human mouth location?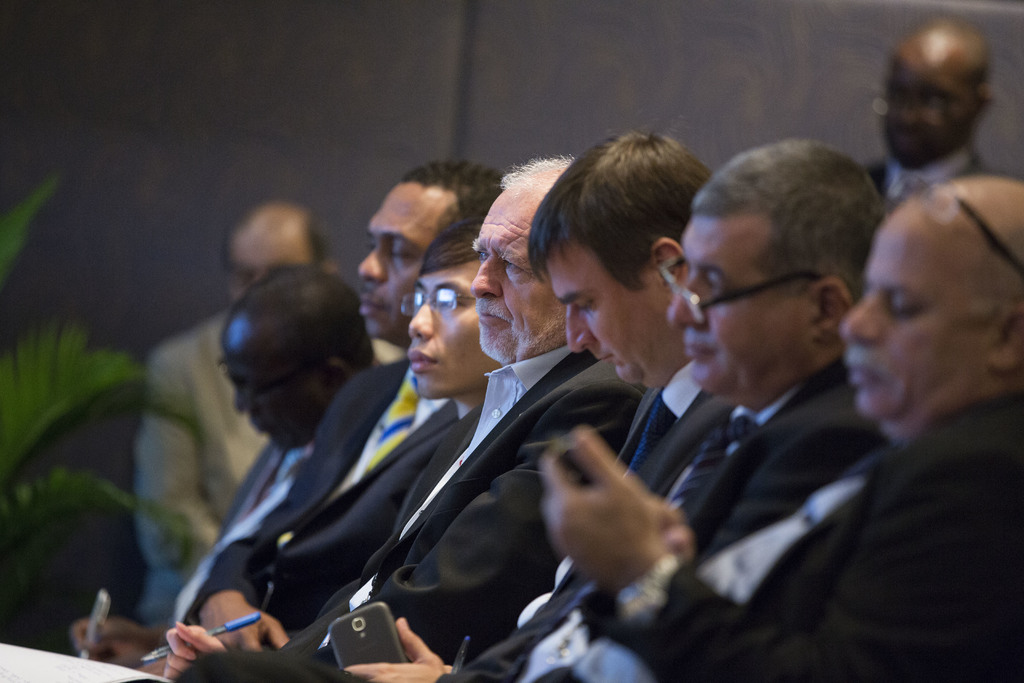
x1=248 y1=417 x2=274 y2=436
